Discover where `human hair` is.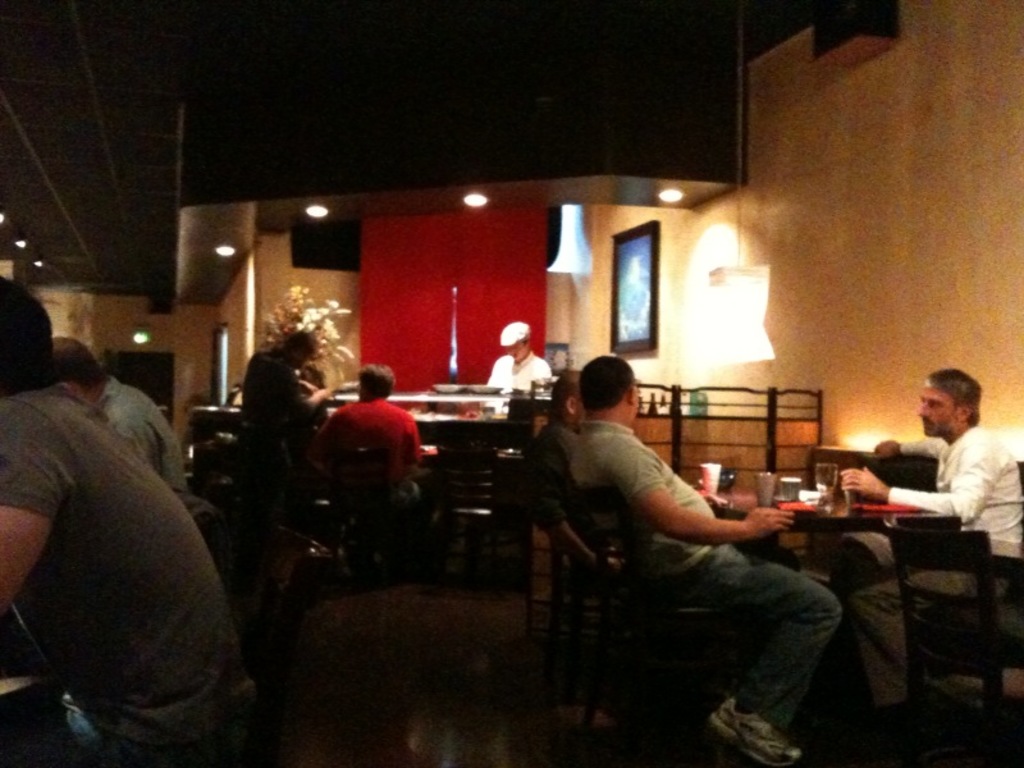
Discovered at <bbox>0, 275, 58, 397</bbox>.
